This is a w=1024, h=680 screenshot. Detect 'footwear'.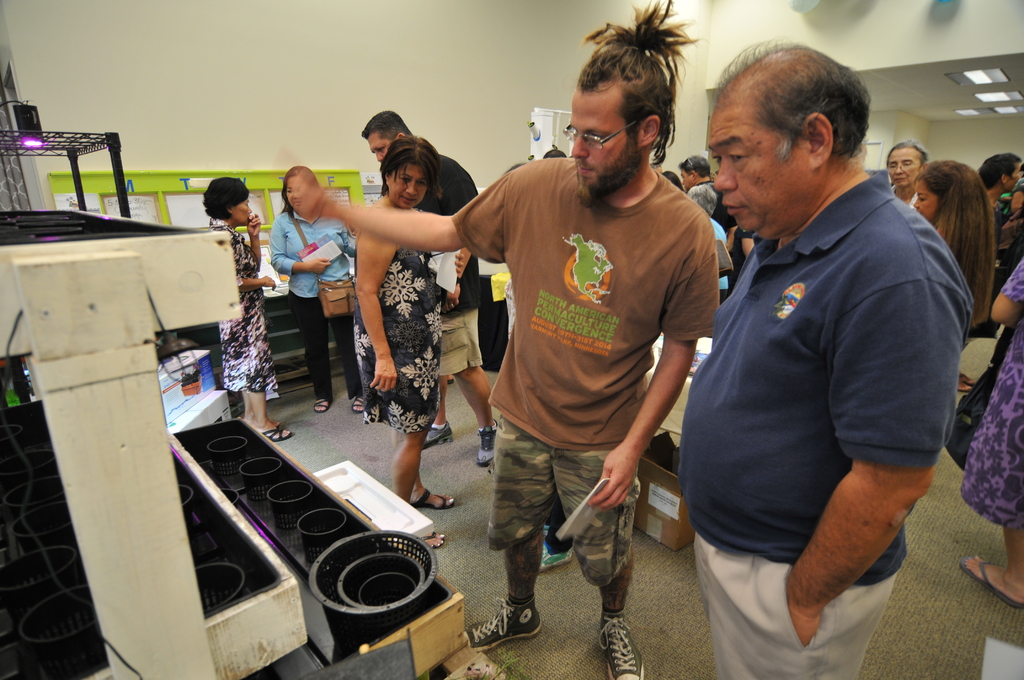
(541, 514, 558, 533).
